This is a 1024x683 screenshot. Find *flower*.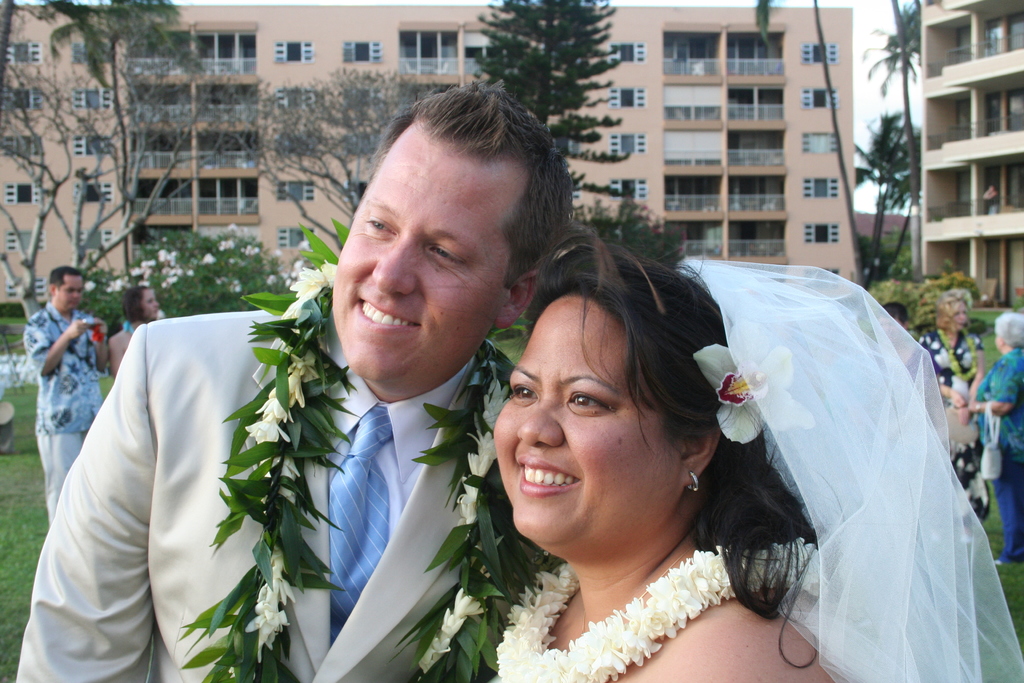
Bounding box: <box>81,280,97,295</box>.
